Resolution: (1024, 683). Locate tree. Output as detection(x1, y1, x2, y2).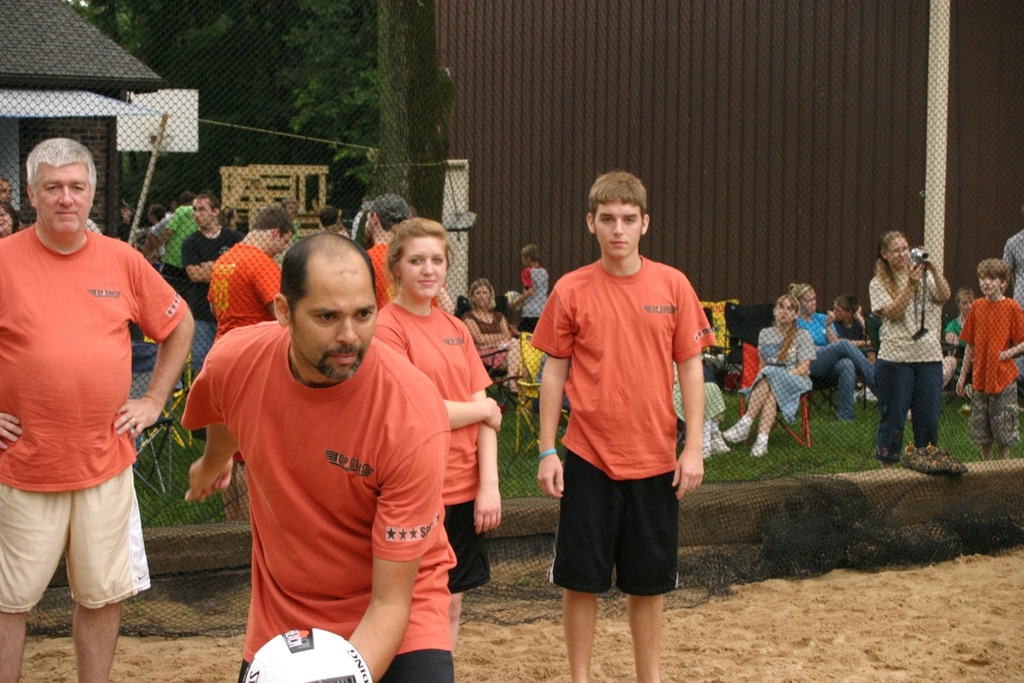
detection(184, 3, 307, 194).
